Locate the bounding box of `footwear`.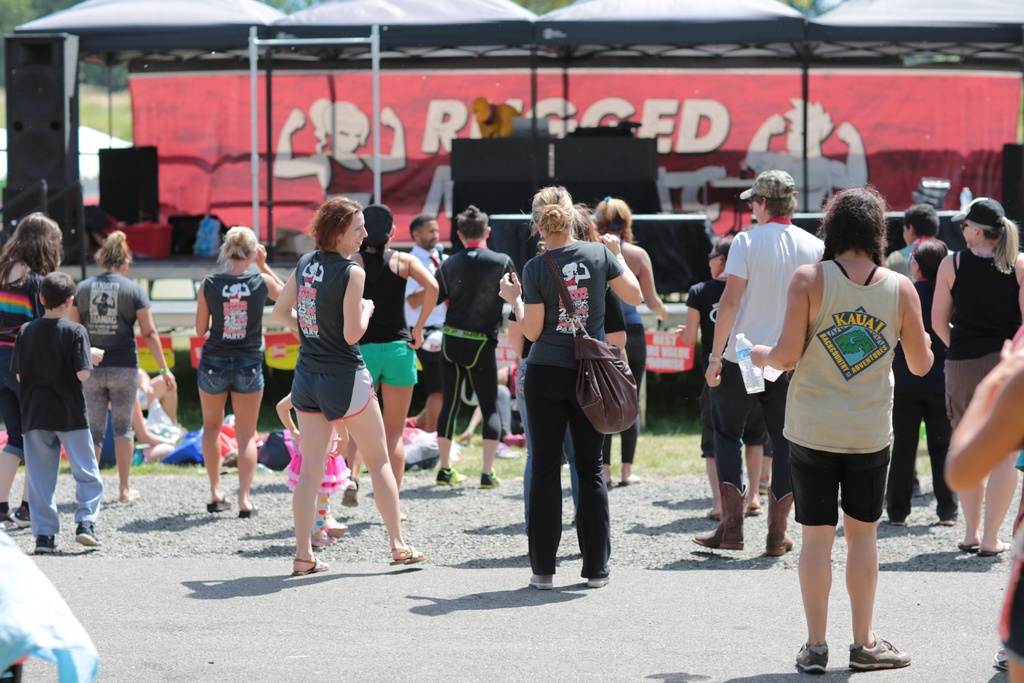
Bounding box: BBox(76, 519, 102, 544).
